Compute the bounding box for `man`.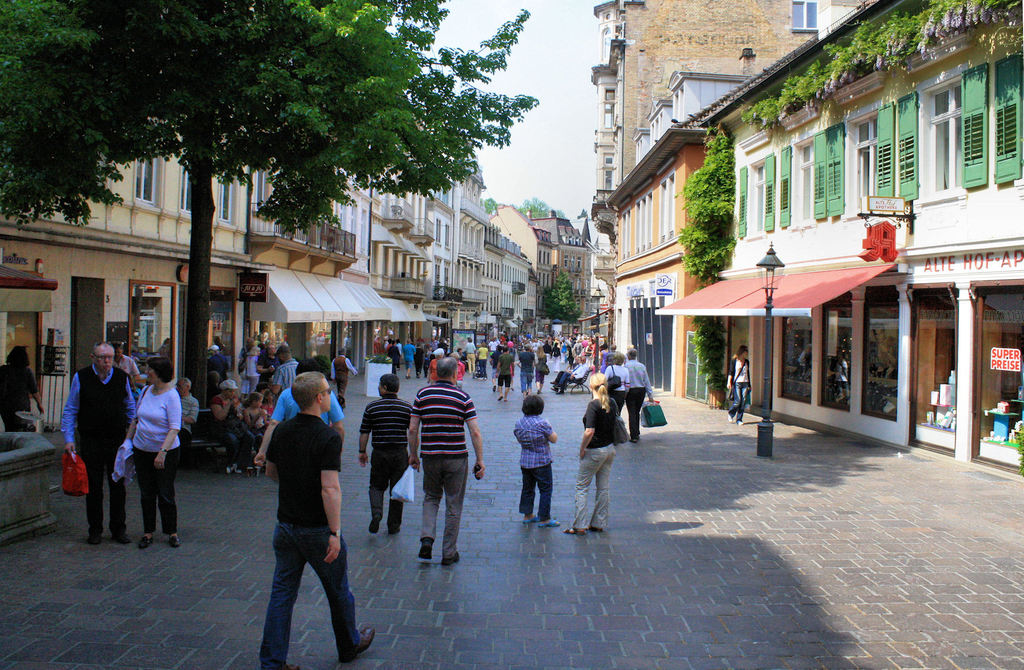
l=406, t=354, r=486, b=563.
